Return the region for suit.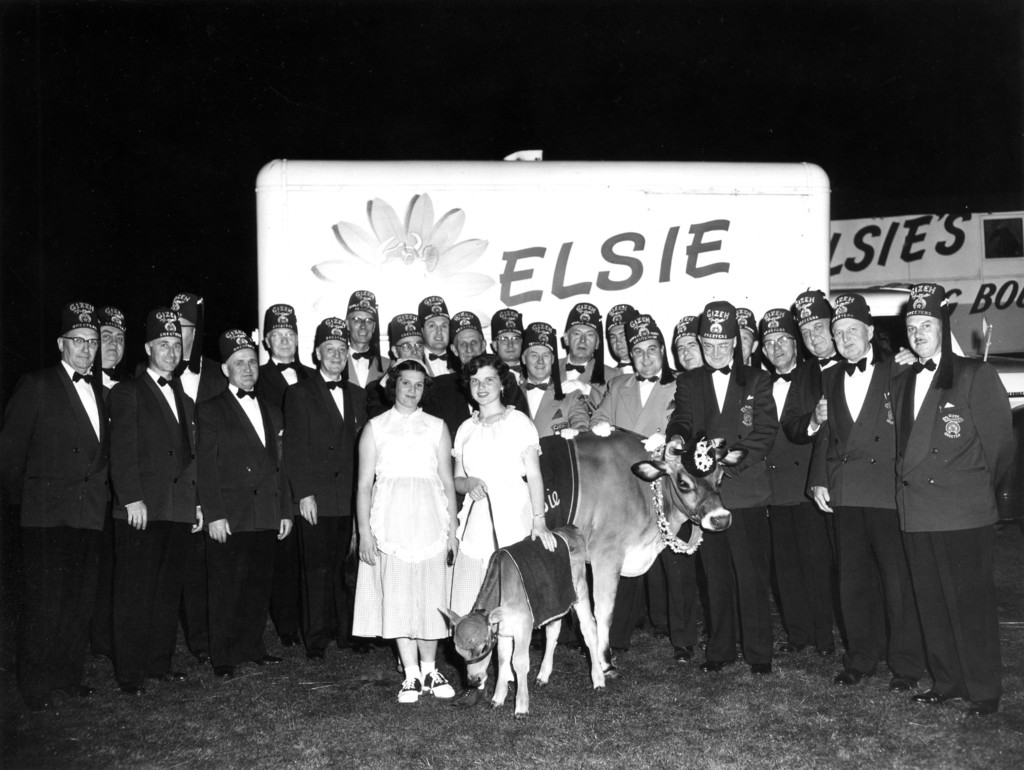
<box>15,348,145,668</box>.
